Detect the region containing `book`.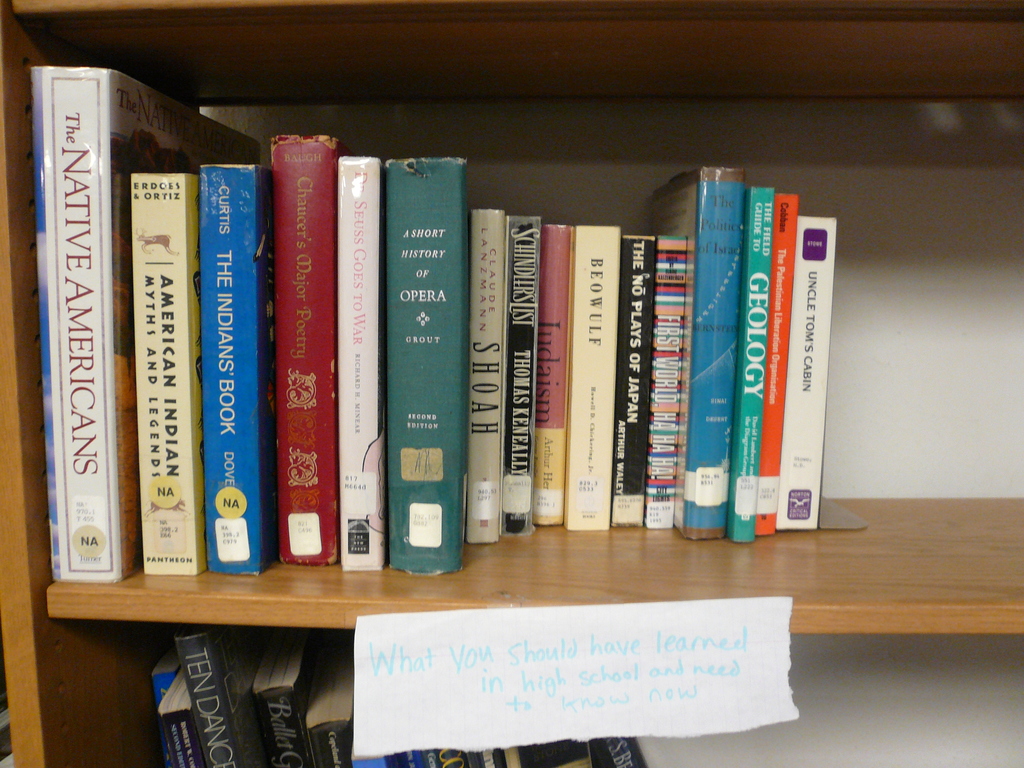
detection(380, 168, 461, 582).
